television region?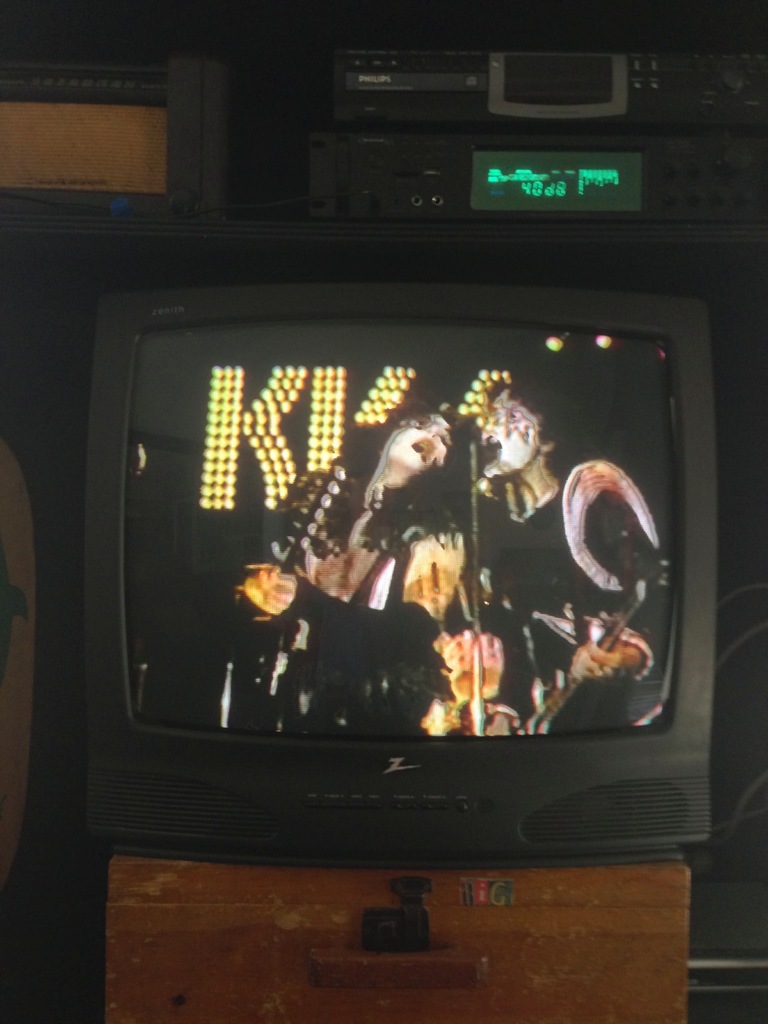
{"x1": 86, "y1": 273, "x2": 719, "y2": 855}
